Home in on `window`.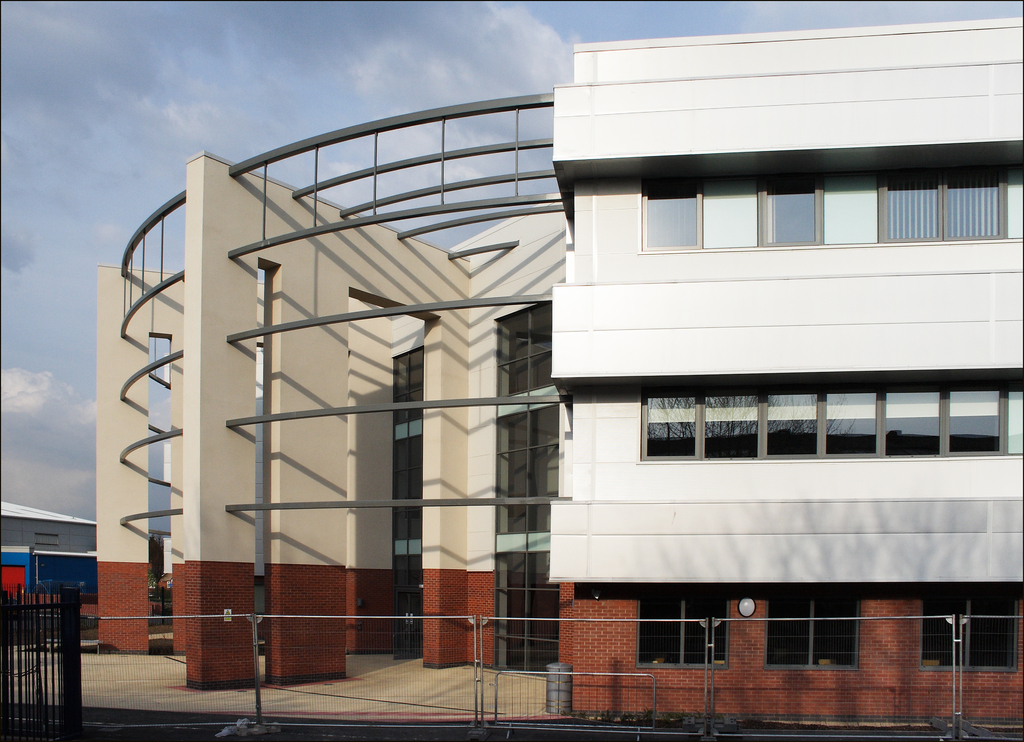
Homed in at detection(640, 171, 695, 251).
